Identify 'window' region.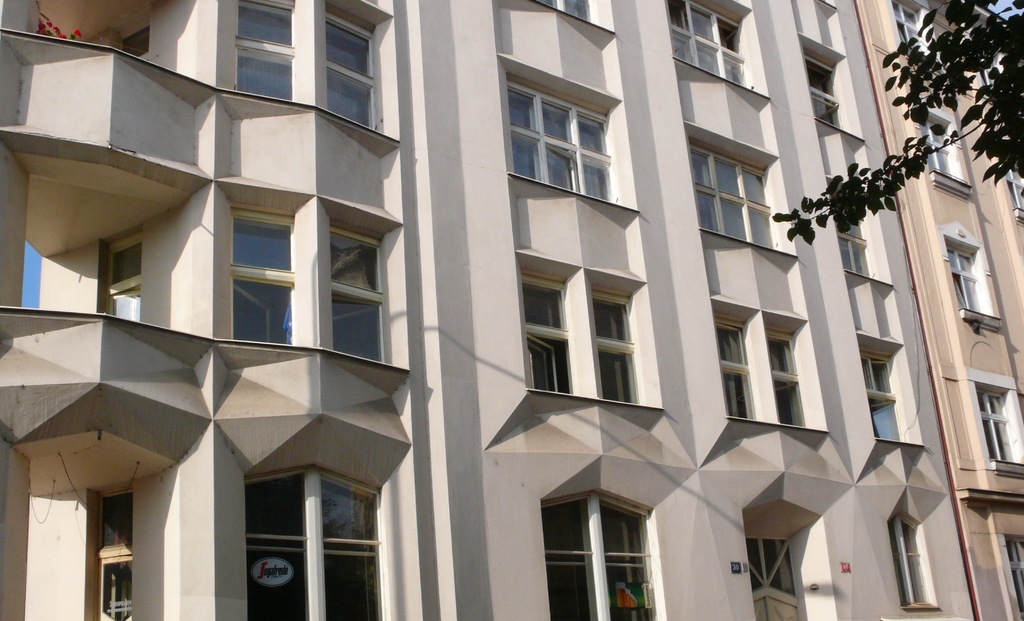
Region: [x1=106, y1=227, x2=142, y2=325].
